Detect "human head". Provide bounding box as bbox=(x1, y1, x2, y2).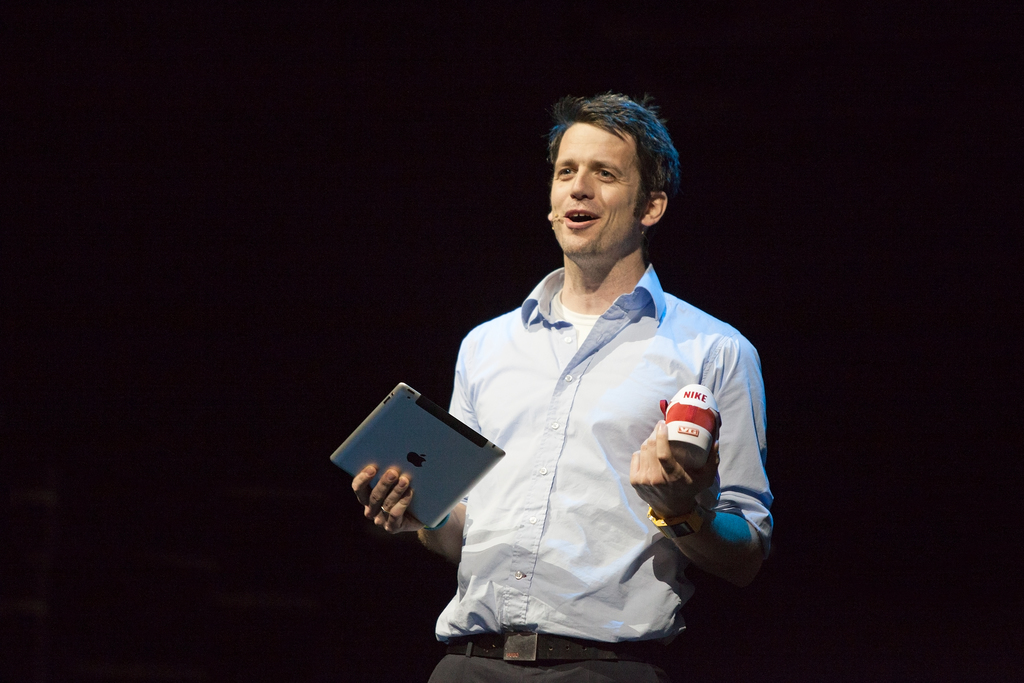
bbox=(536, 95, 680, 249).
